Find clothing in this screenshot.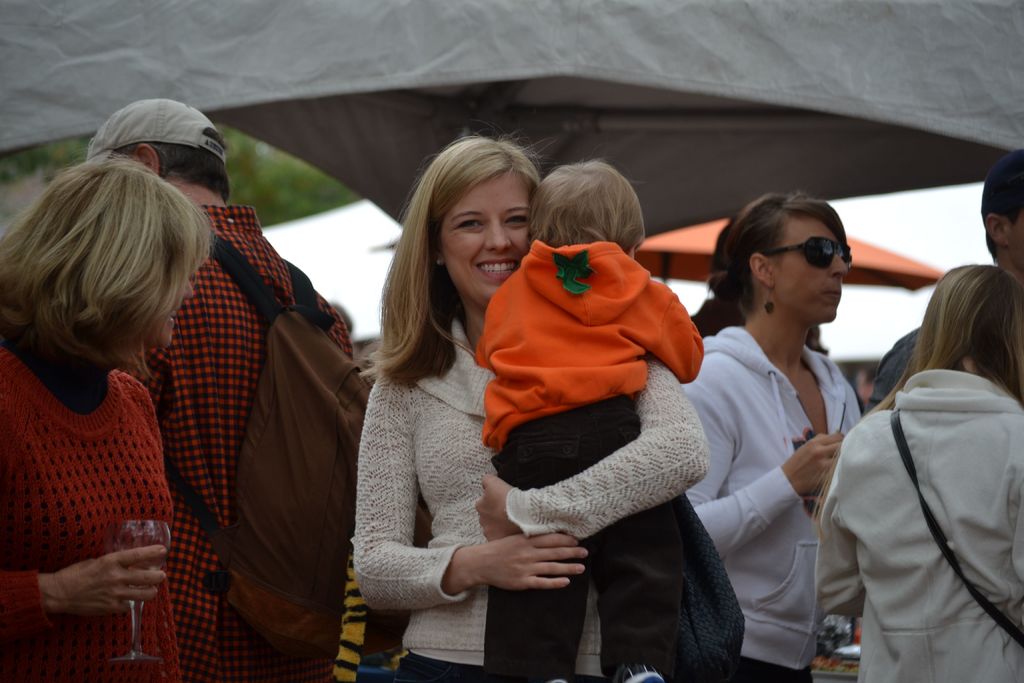
The bounding box for clothing is 808/363/1023/680.
